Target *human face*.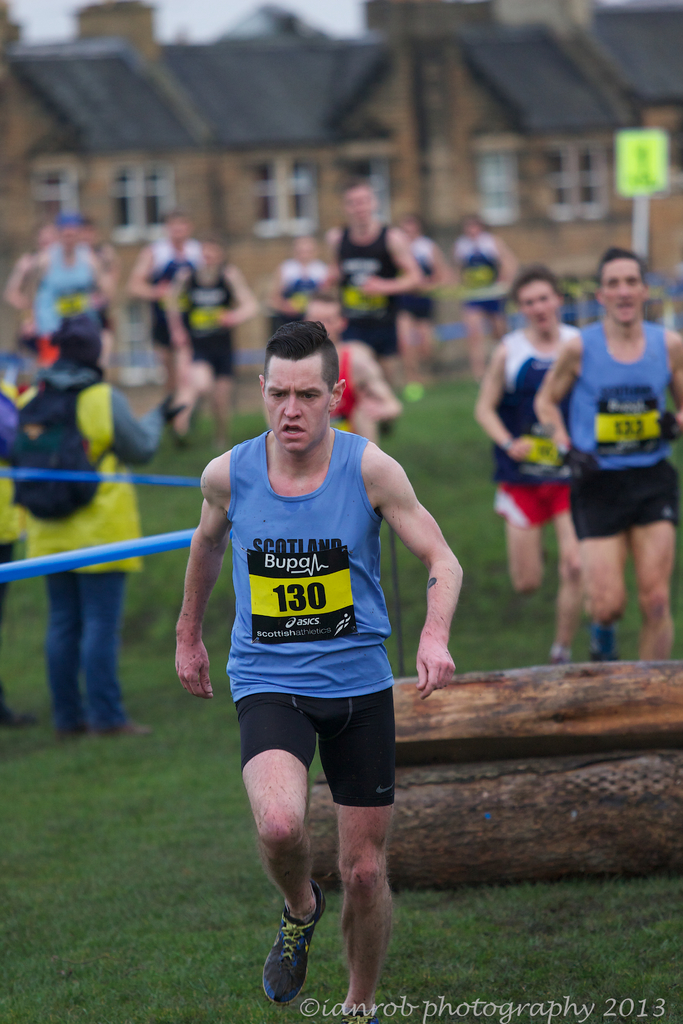
Target region: {"x1": 604, "y1": 255, "x2": 645, "y2": 326}.
